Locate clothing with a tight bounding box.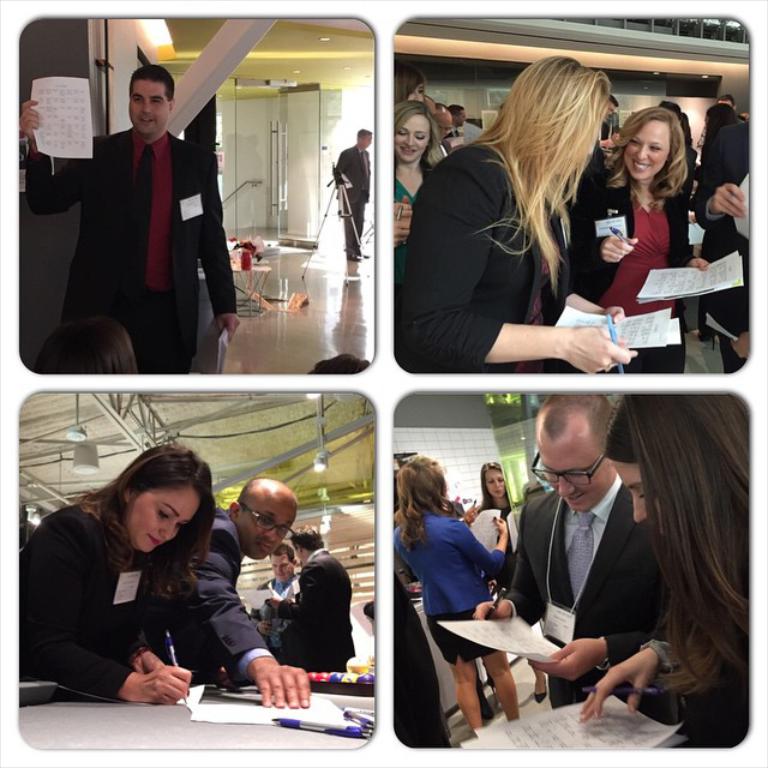
<box>336,139,368,252</box>.
